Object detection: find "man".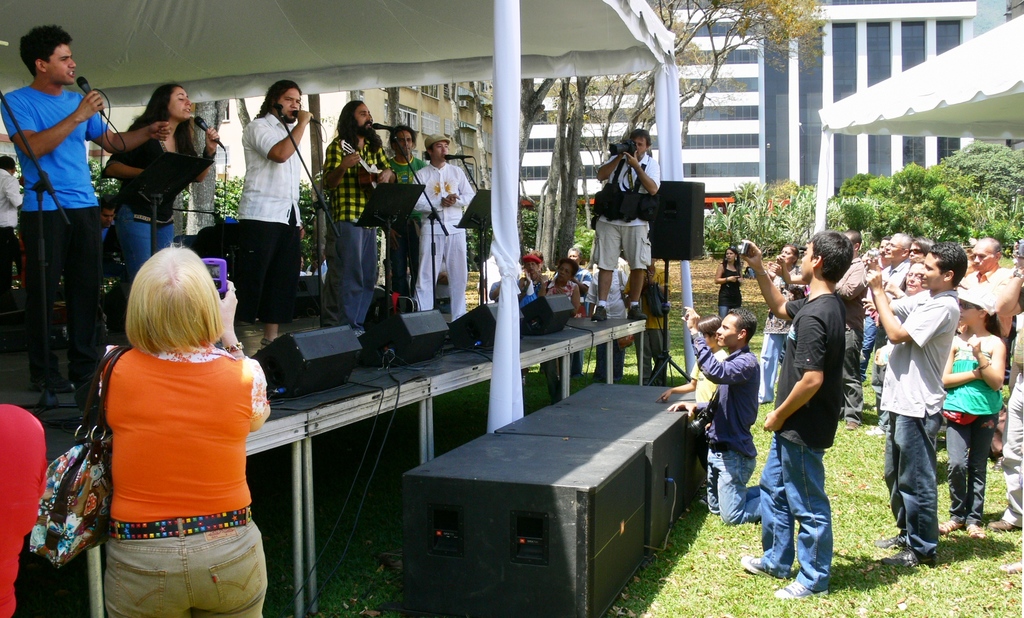
locate(767, 243, 869, 599).
